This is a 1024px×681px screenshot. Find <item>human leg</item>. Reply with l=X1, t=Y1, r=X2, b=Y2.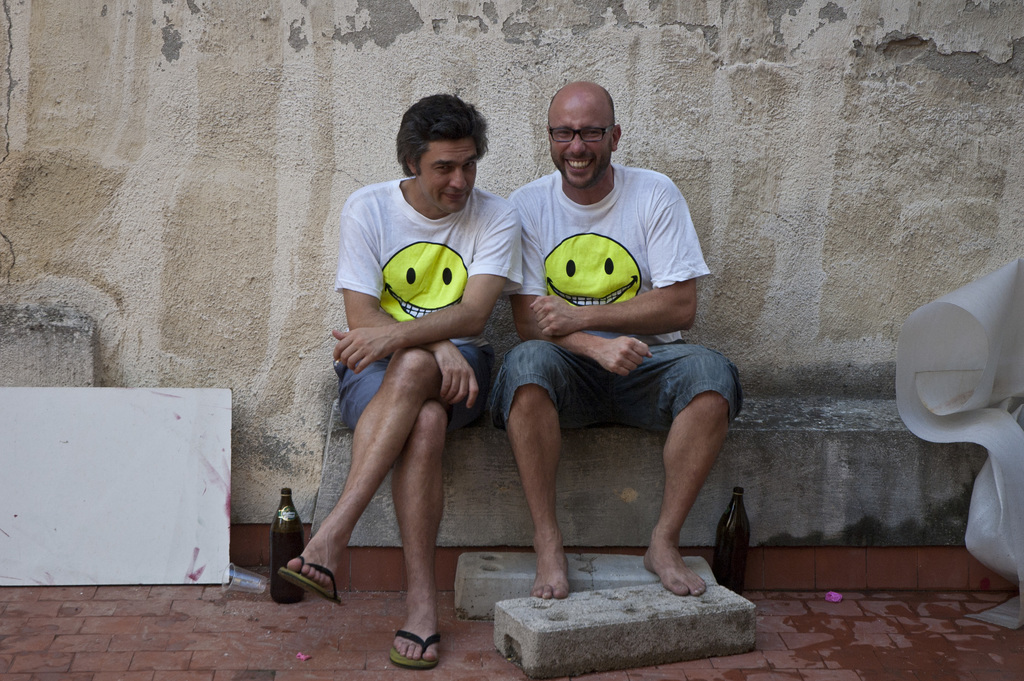
l=614, t=343, r=743, b=595.
